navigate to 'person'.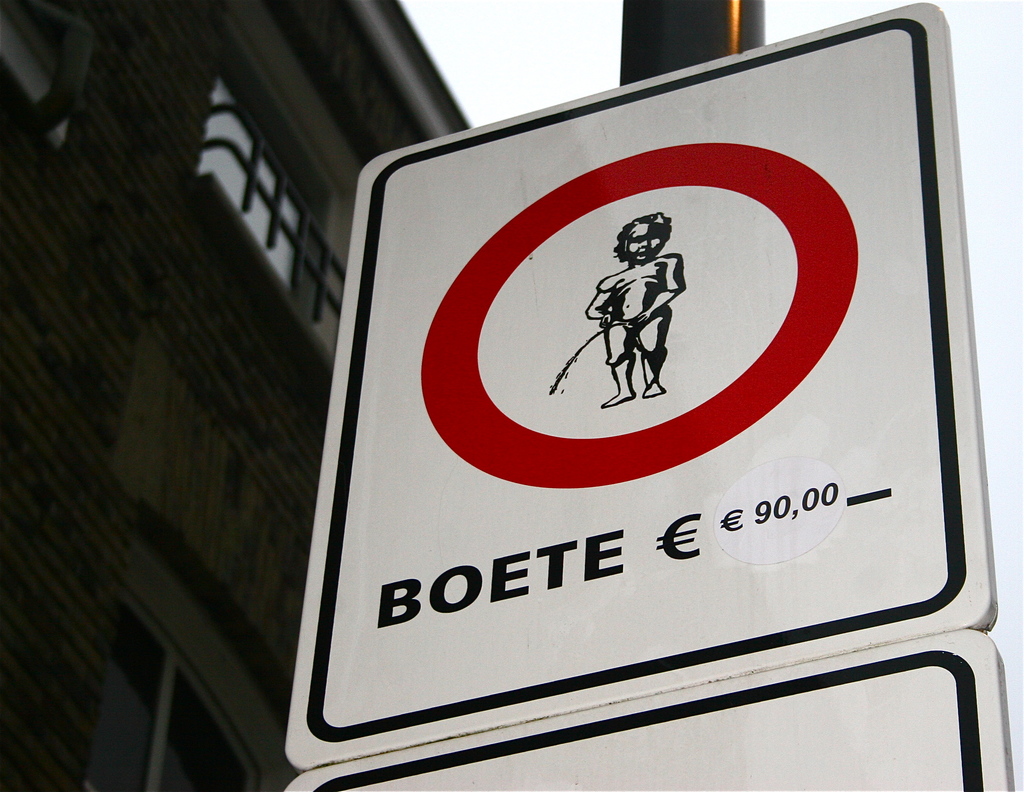
Navigation target: 550,215,687,402.
